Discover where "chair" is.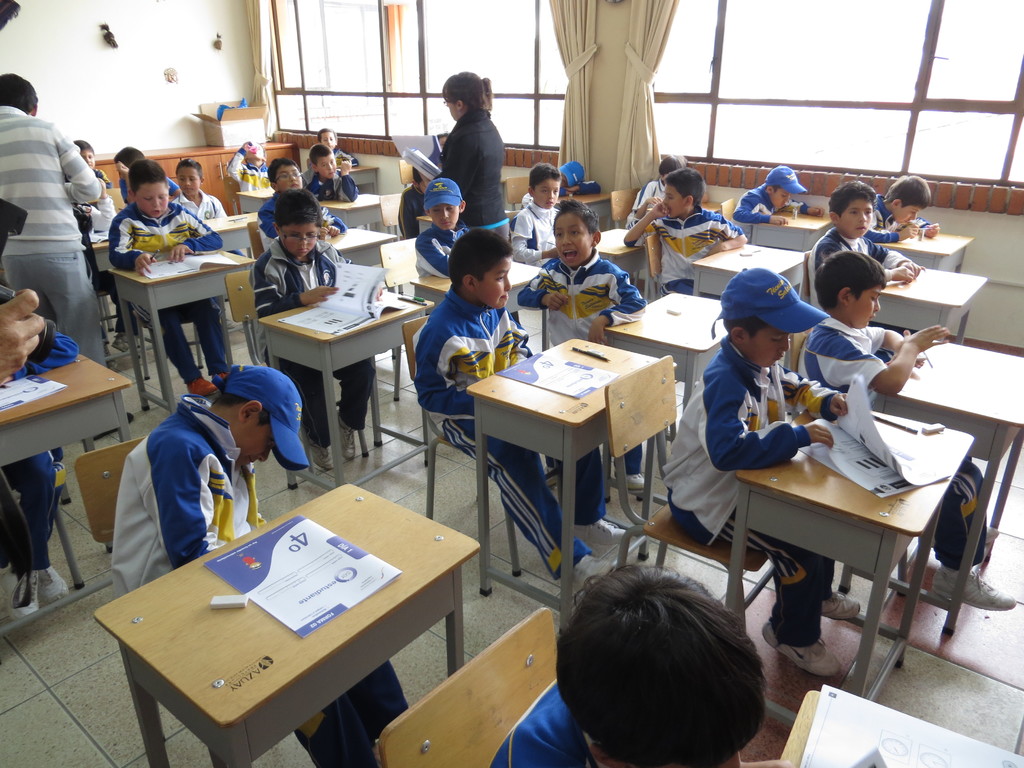
Discovered at [248,218,264,260].
